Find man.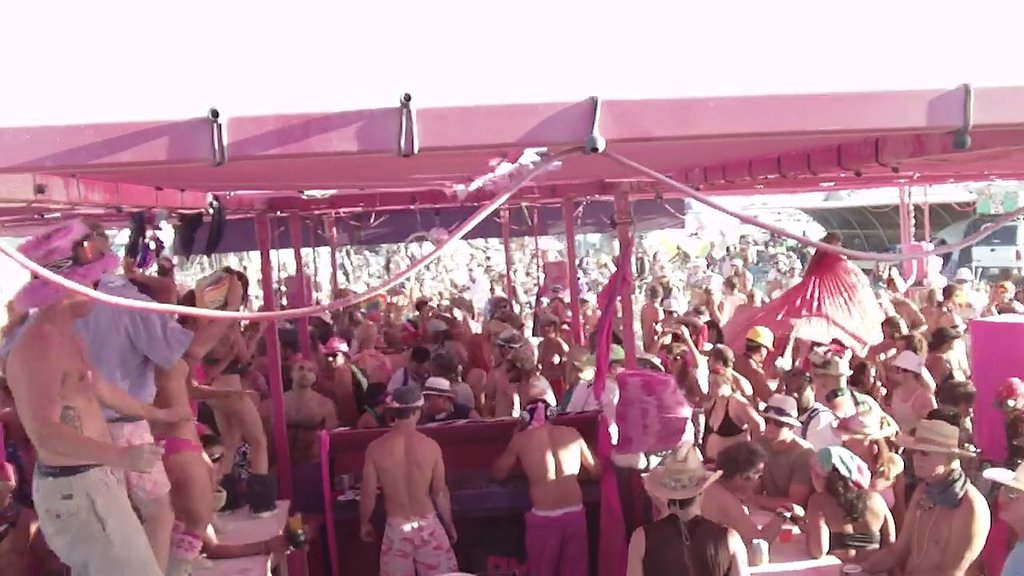
(482,330,525,417).
